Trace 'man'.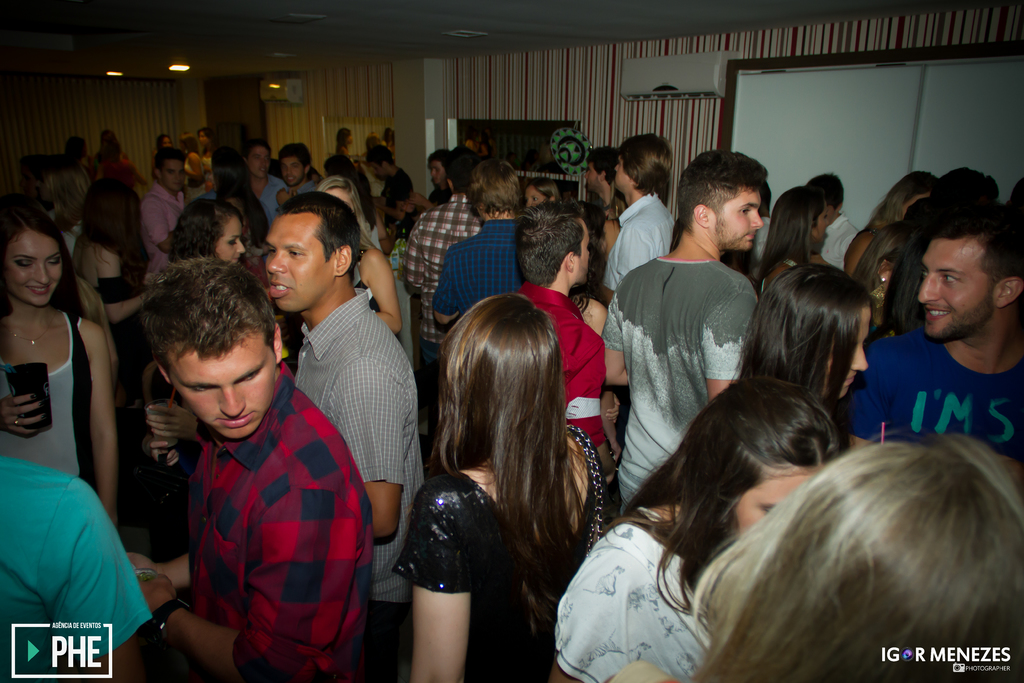
Traced to l=425, t=157, r=538, b=331.
